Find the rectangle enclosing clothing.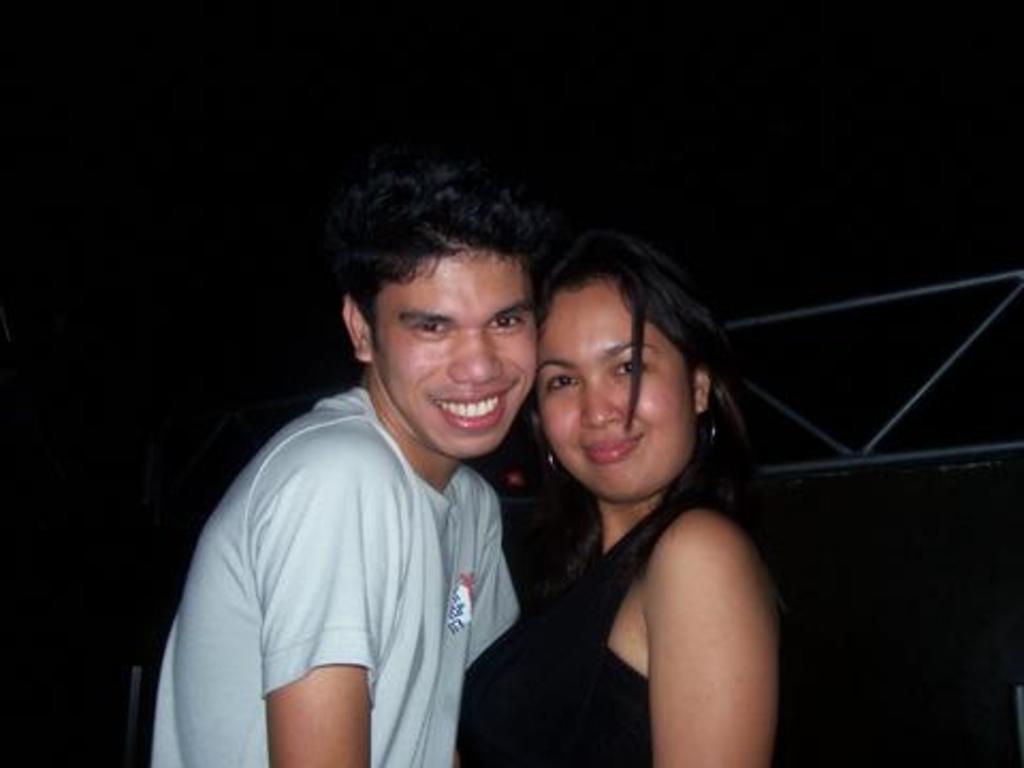
149/318/535/734.
